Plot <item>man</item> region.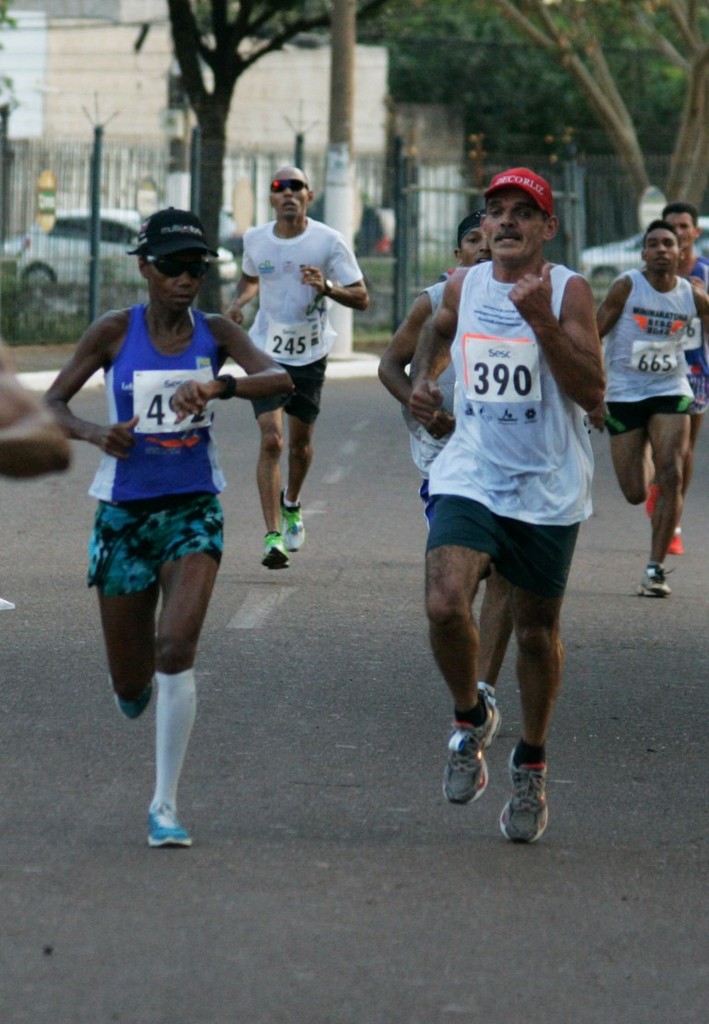
Plotted at x1=43, y1=204, x2=296, y2=852.
